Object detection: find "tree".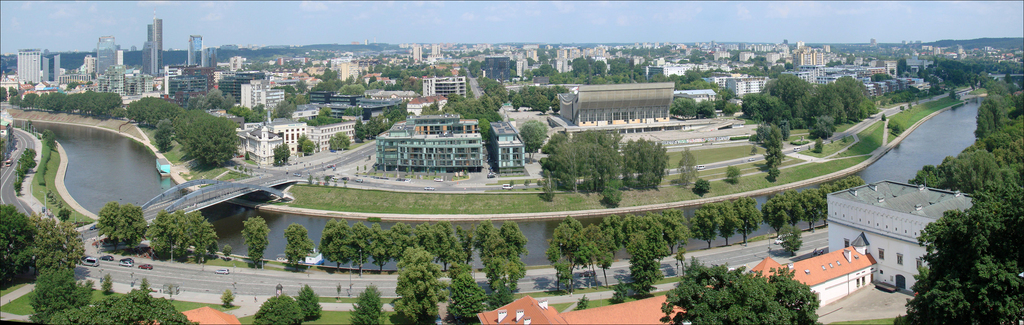
[left=271, top=99, right=295, bottom=115].
